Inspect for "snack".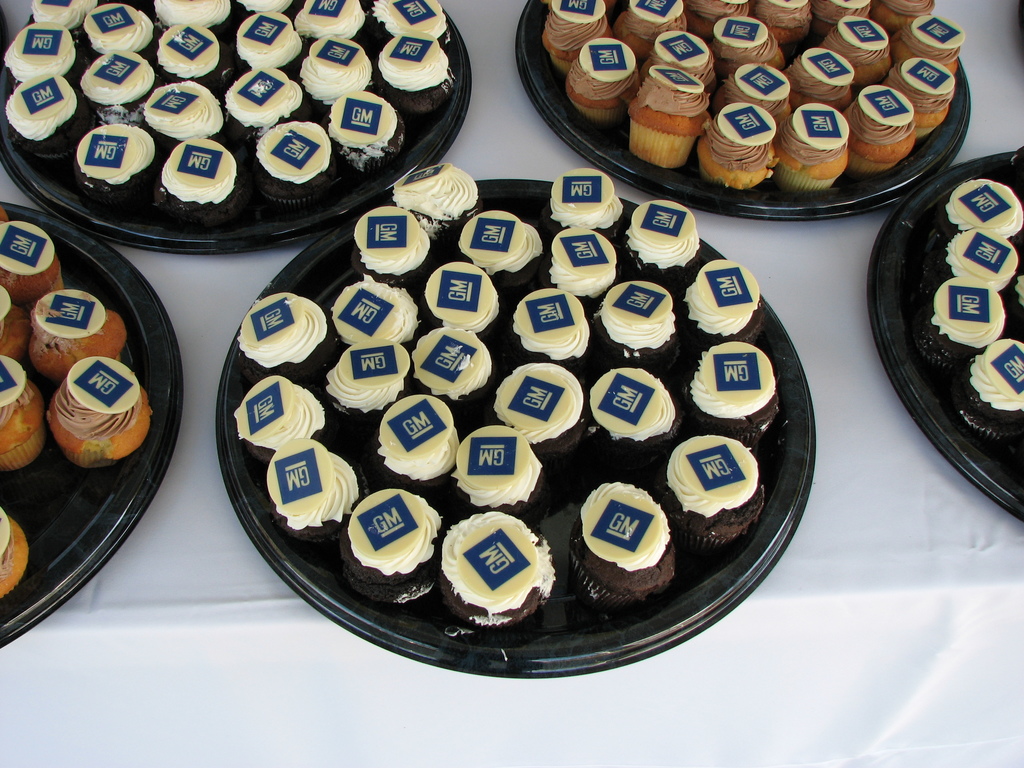
Inspection: 451/426/542/508.
